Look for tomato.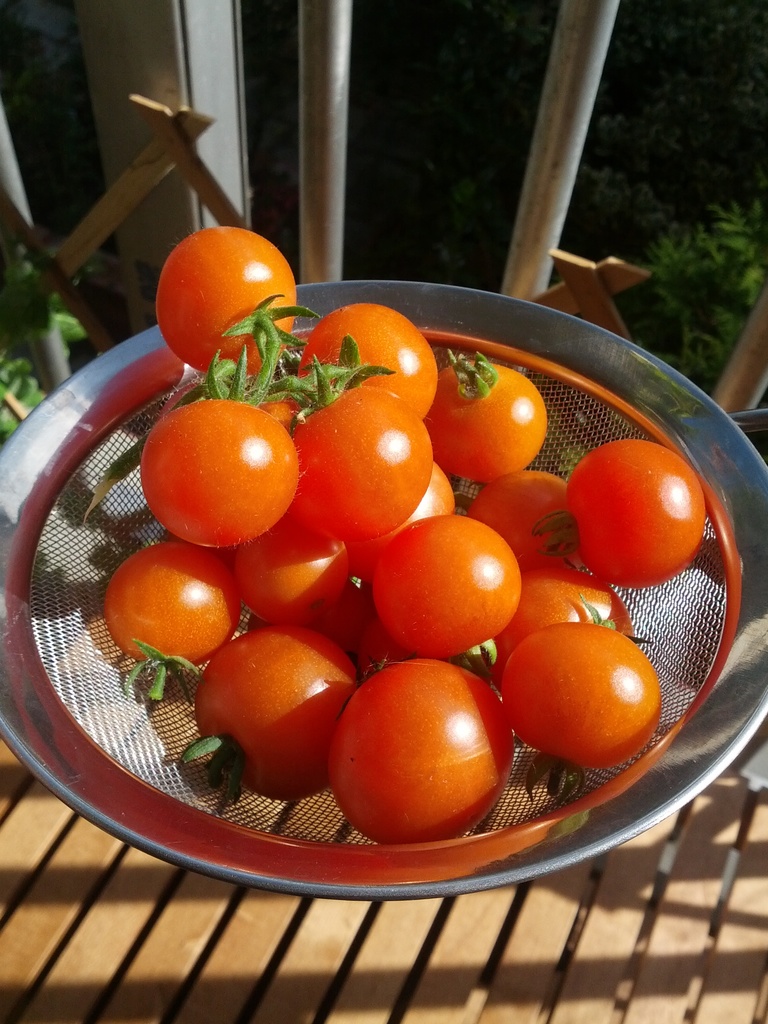
Found: [536,435,707,593].
